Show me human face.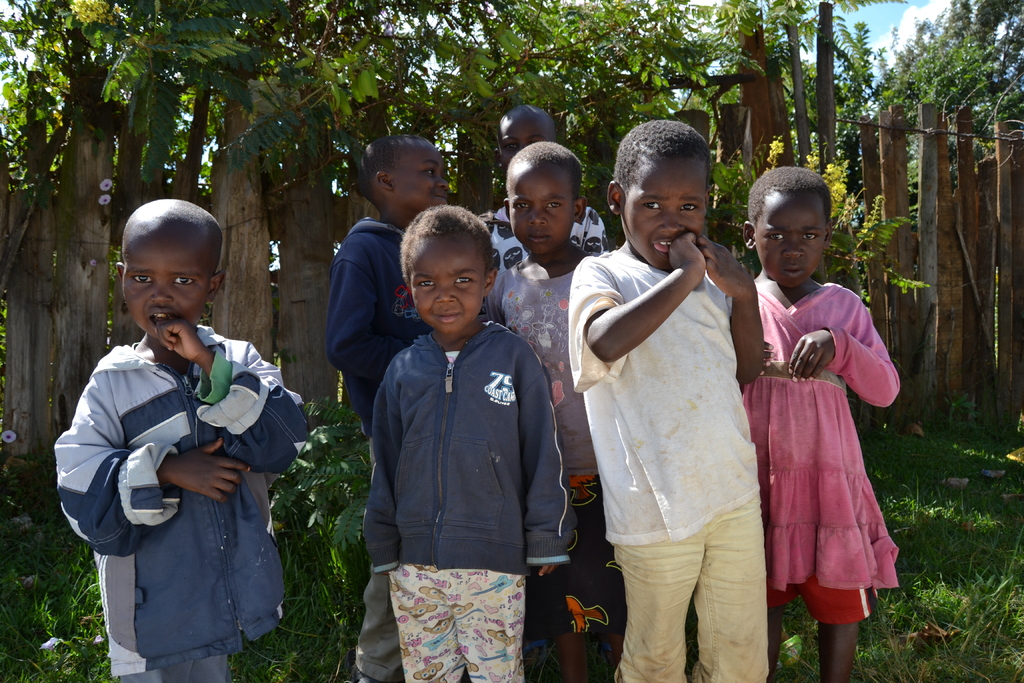
human face is here: [626,157,705,268].
